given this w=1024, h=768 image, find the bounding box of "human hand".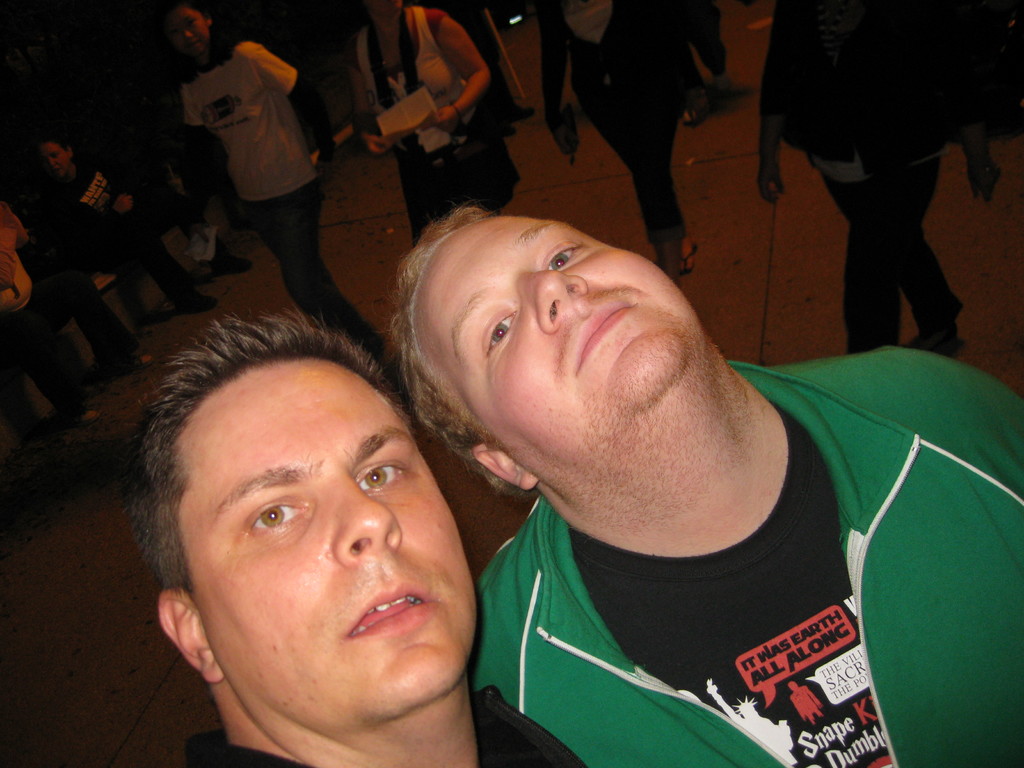
113:195:131:214.
